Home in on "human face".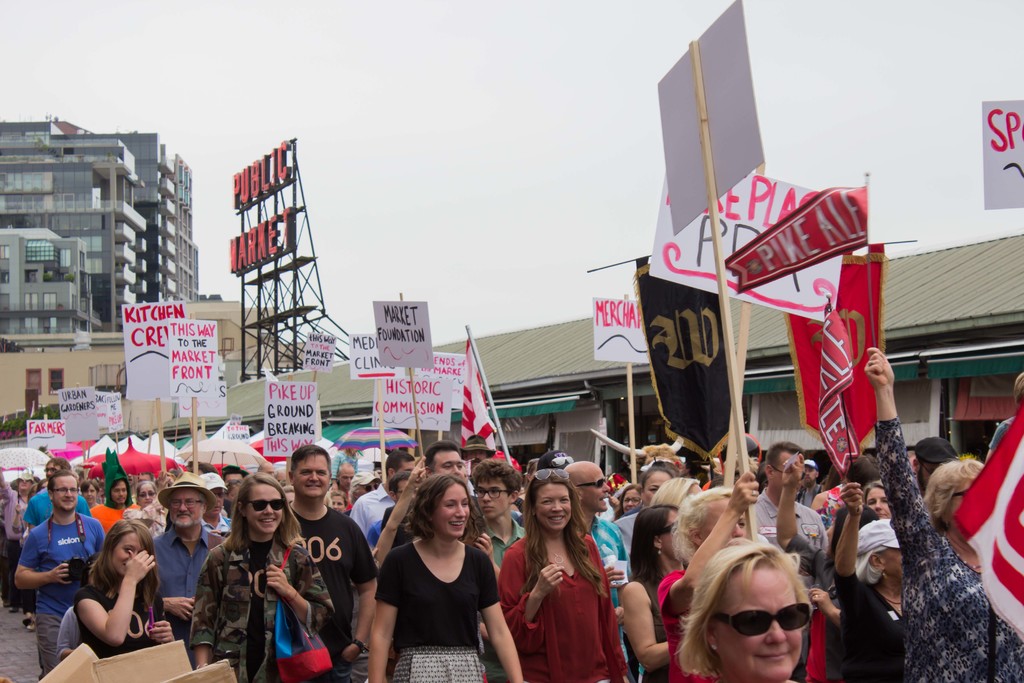
Homed in at select_region(798, 464, 815, 483).
